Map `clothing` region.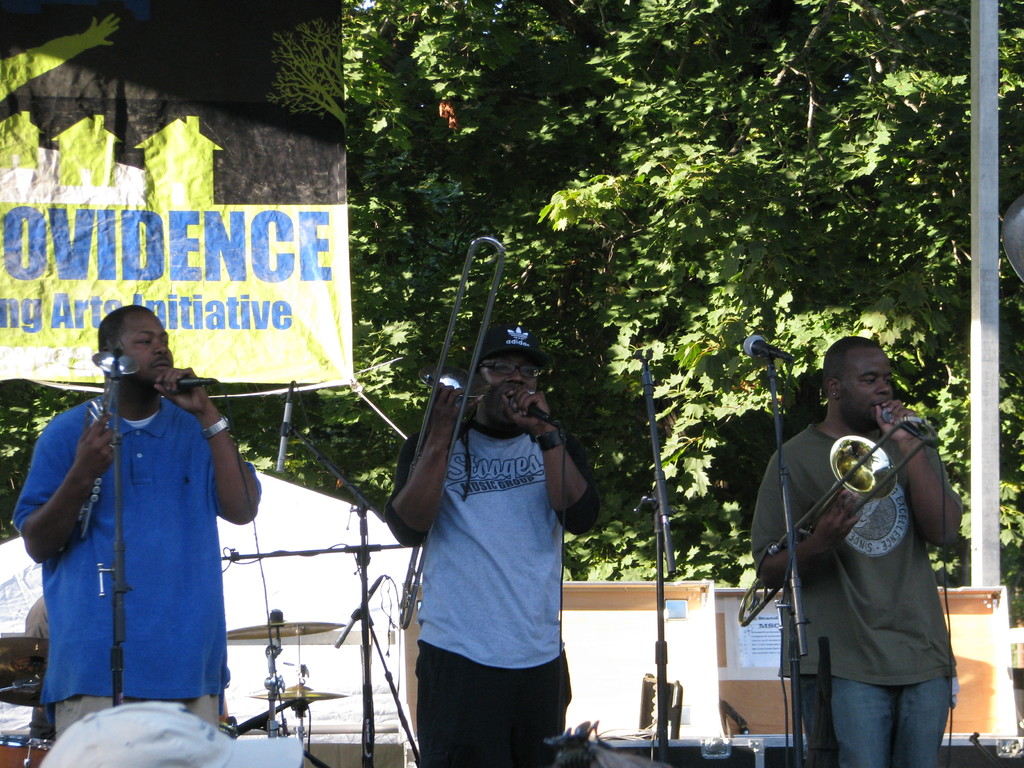
Mapped to x1=382, y1=408, x2=595, y2=762.
